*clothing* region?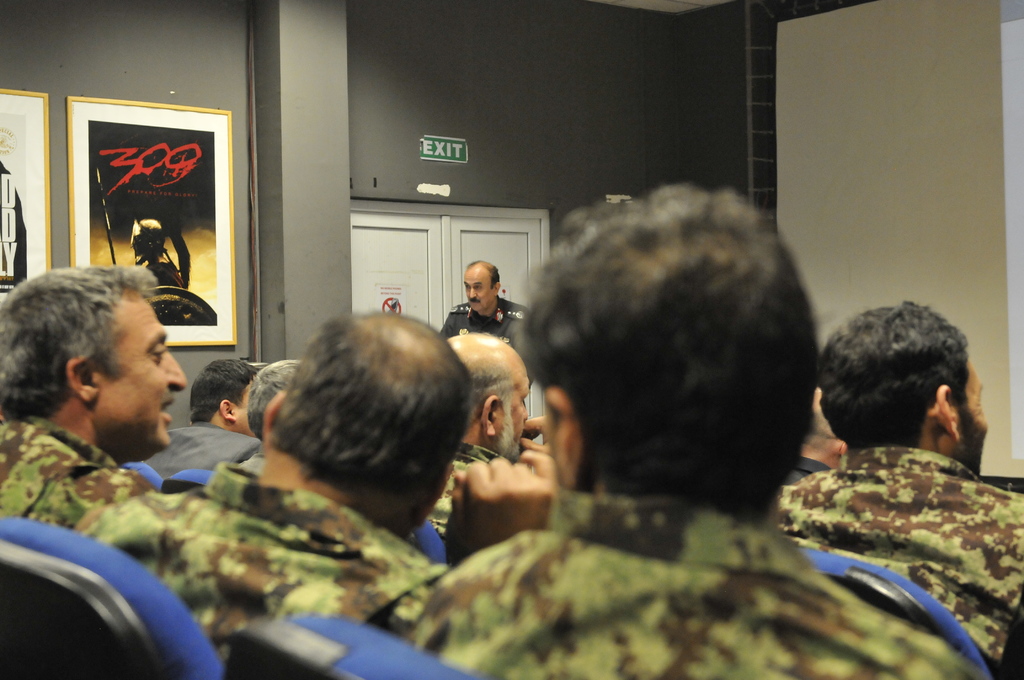
<region>798, 417, 1023, 679</region>
